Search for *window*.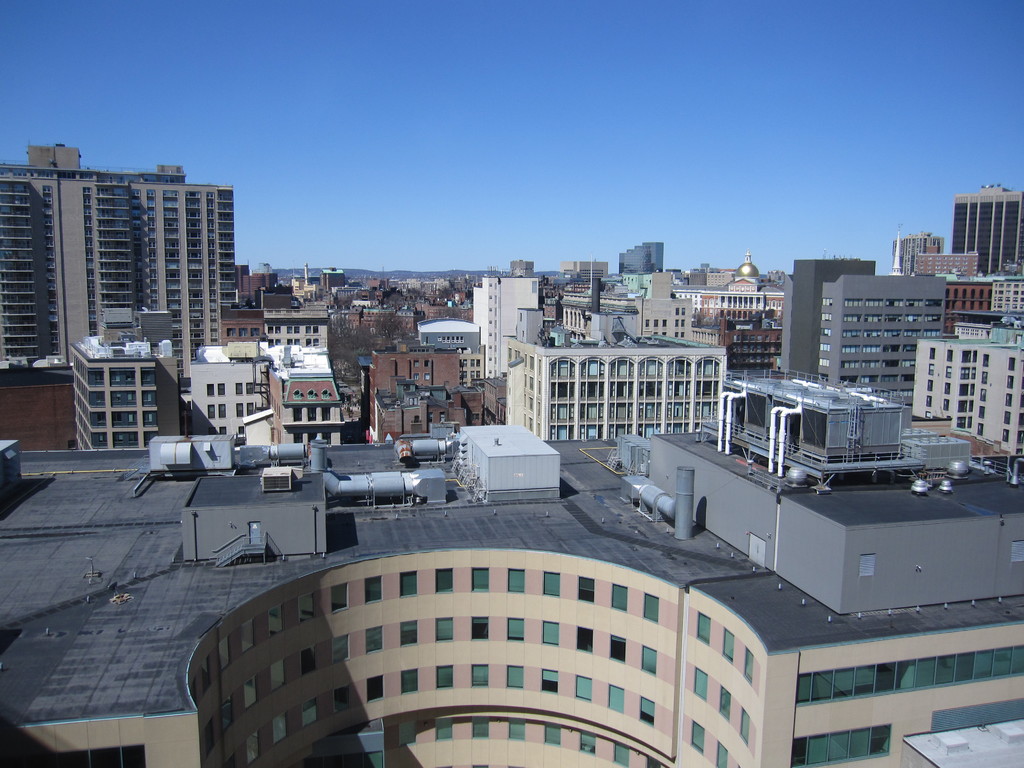
Found at crop(402, 570, 419, 599).
